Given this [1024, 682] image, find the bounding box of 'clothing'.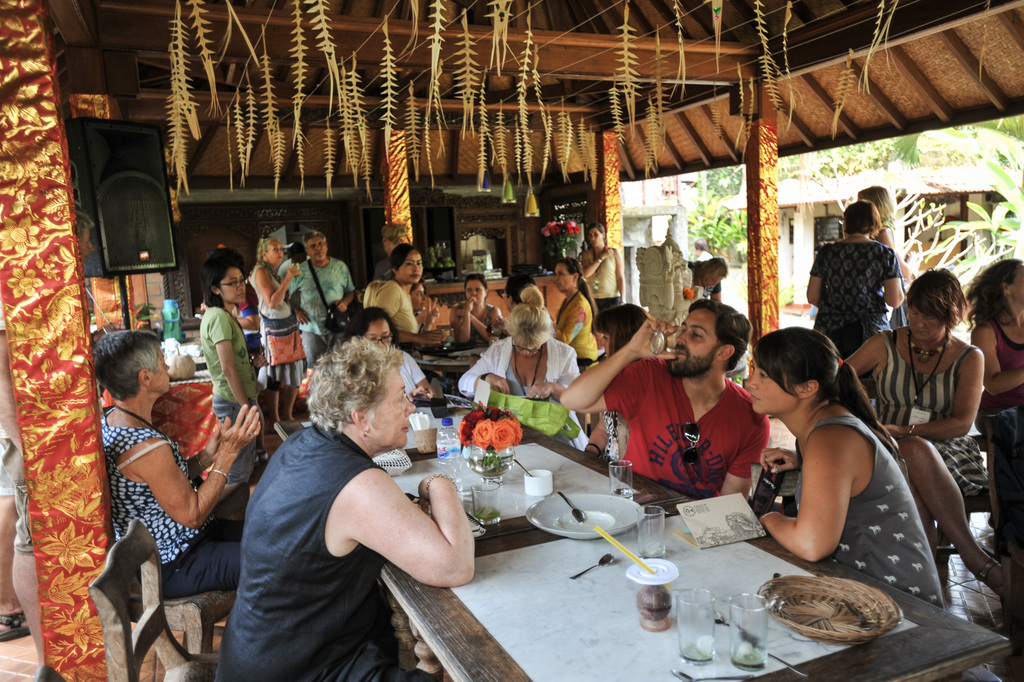
bbox(362, 283, 412, 339).
